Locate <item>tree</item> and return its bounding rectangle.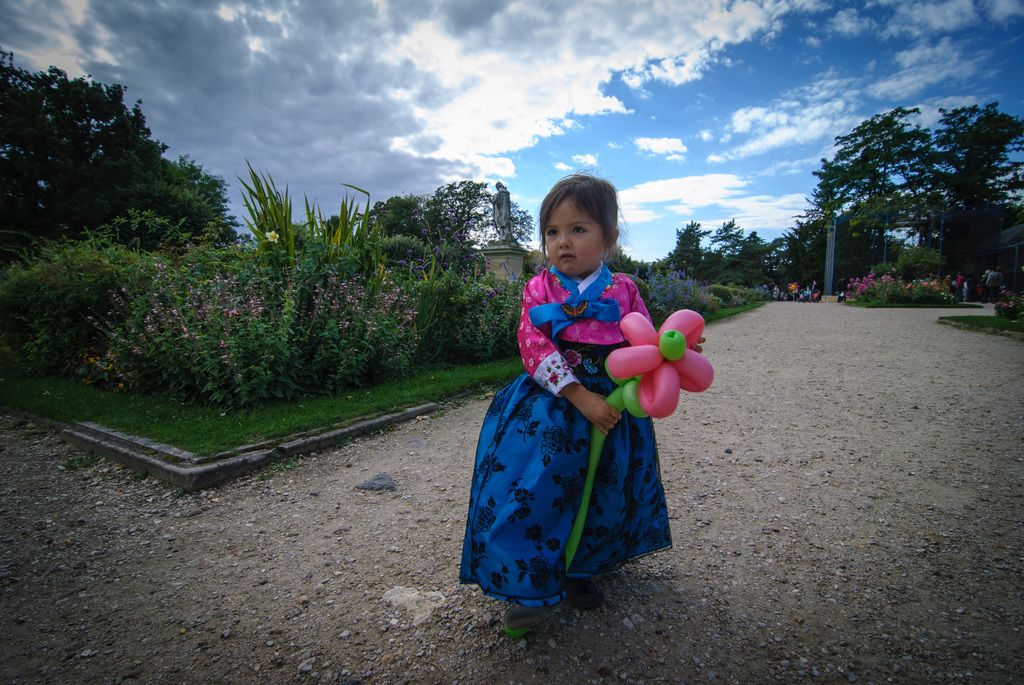
l=0, t=40, r=241, b=280.
